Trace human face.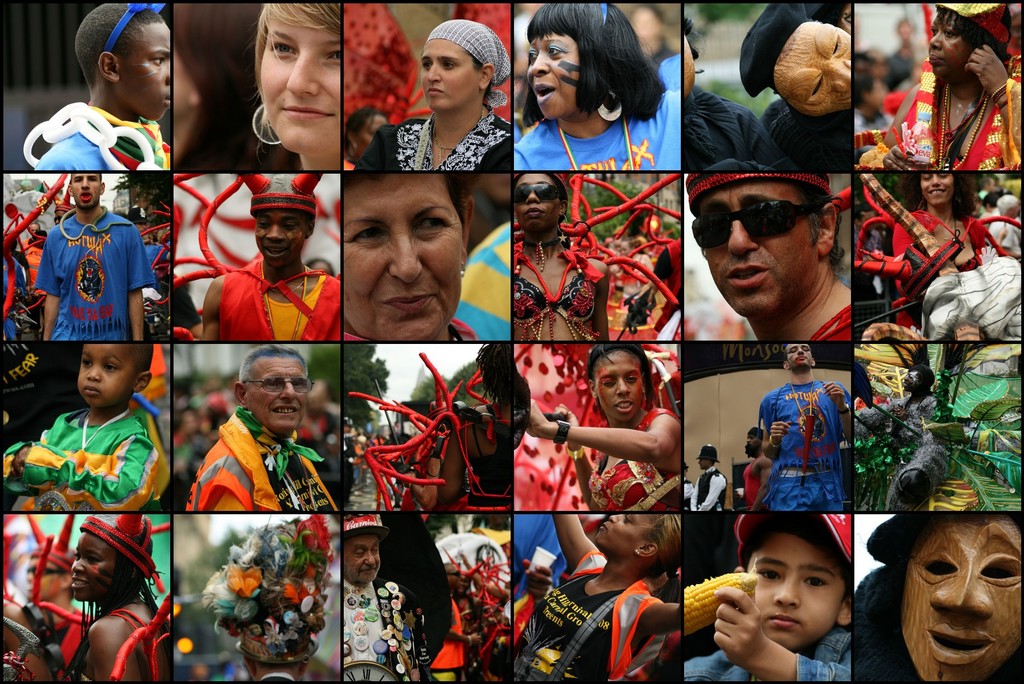
Traced to 711/175/824/315.
